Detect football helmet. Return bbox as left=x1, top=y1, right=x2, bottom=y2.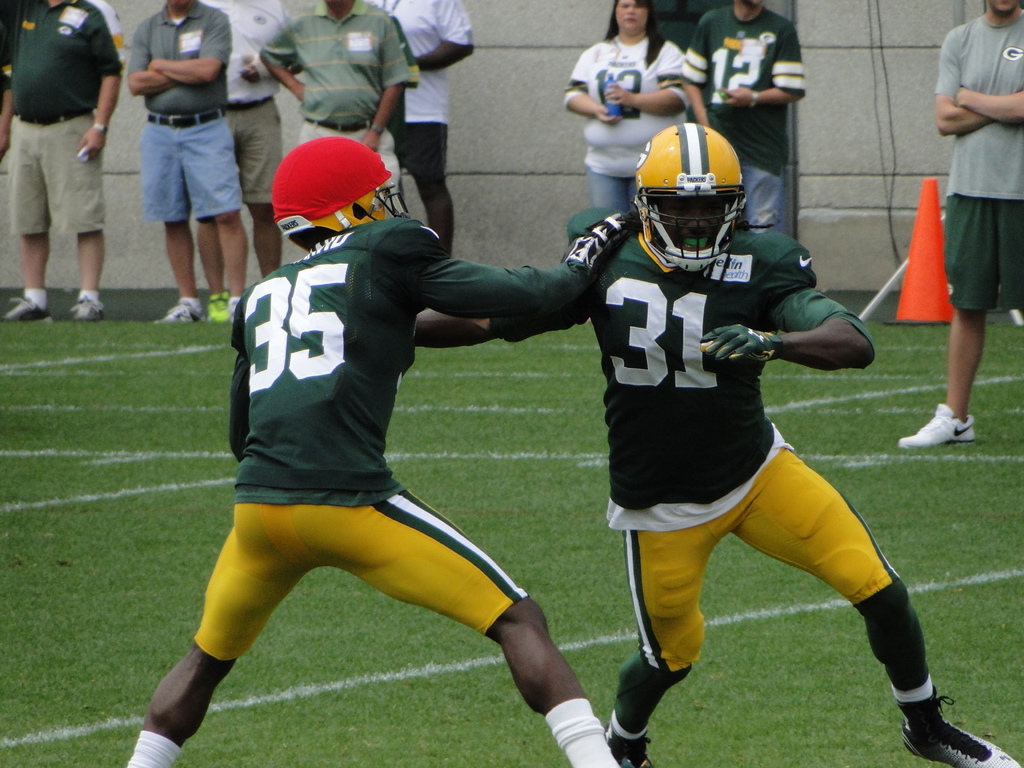
left=627, top=121, right=746, bottom=270.
